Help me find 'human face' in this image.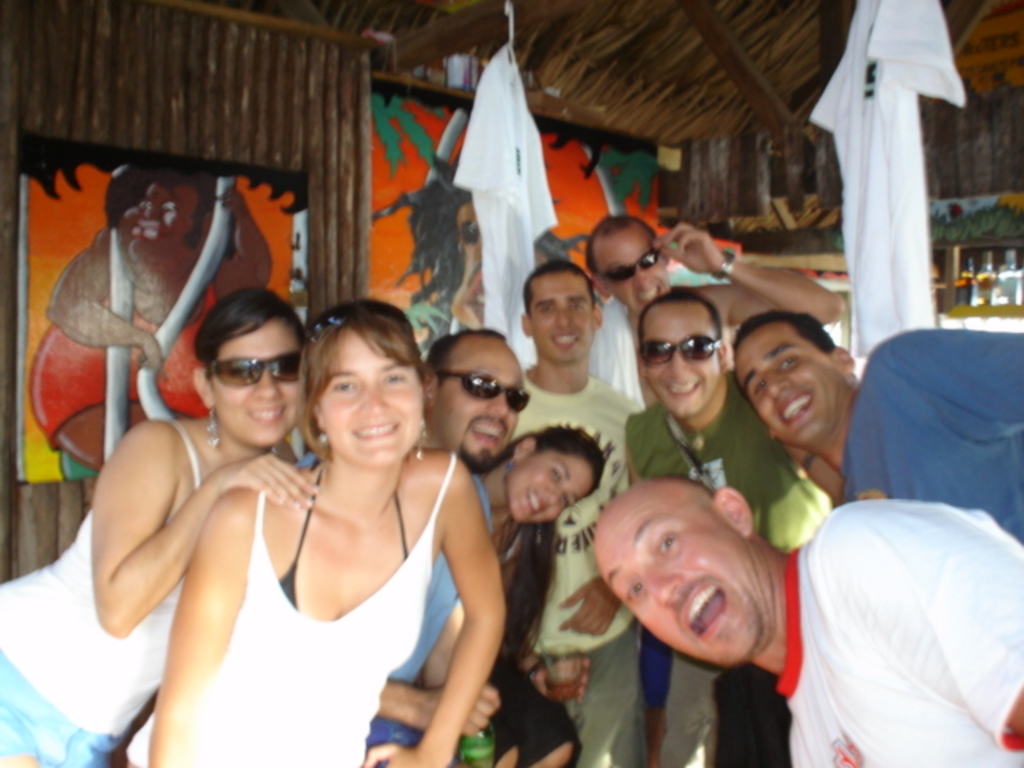
Found it: 120:179:210:264.
